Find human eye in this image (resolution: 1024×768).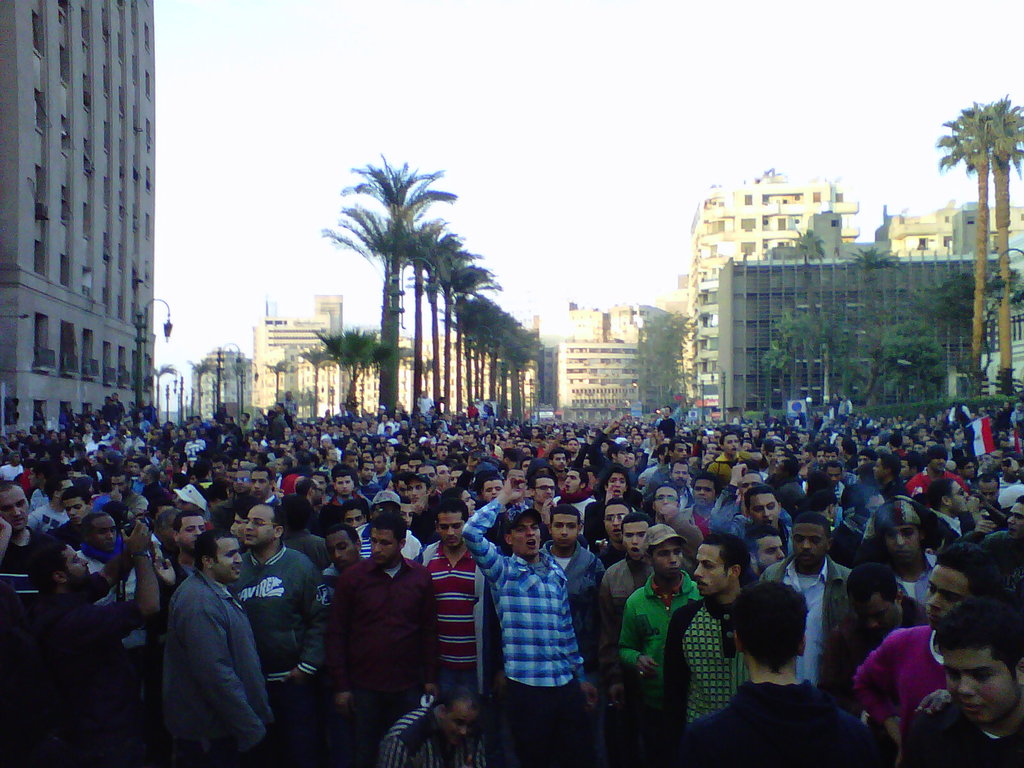
bbox(97, 529, 108, 538).
